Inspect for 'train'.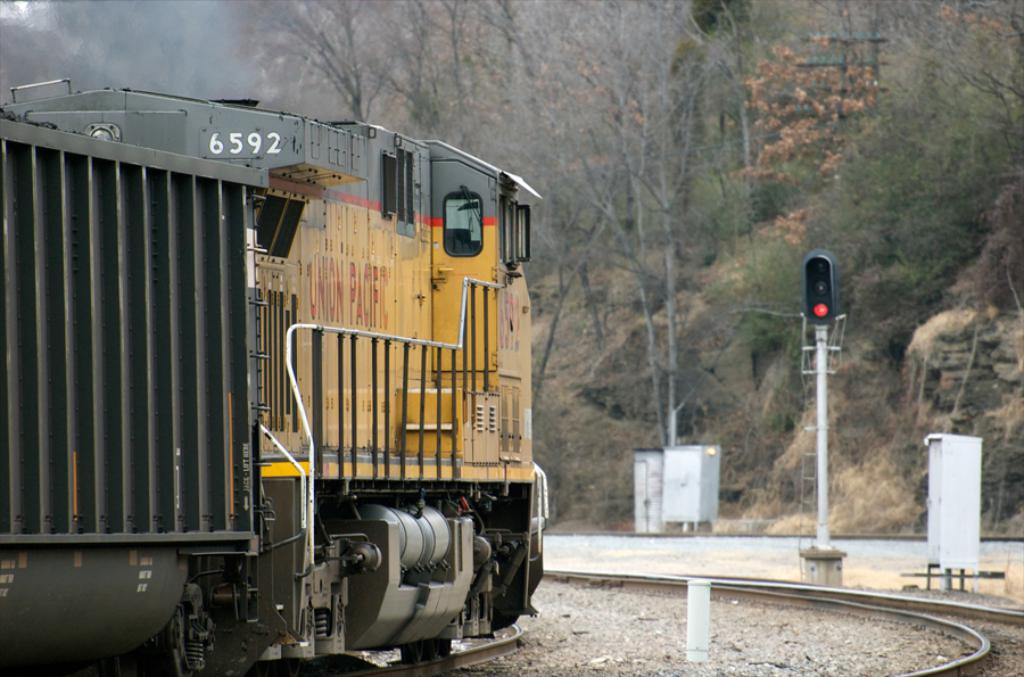
Inspection: l=0, t=80, r=555, b=676.
